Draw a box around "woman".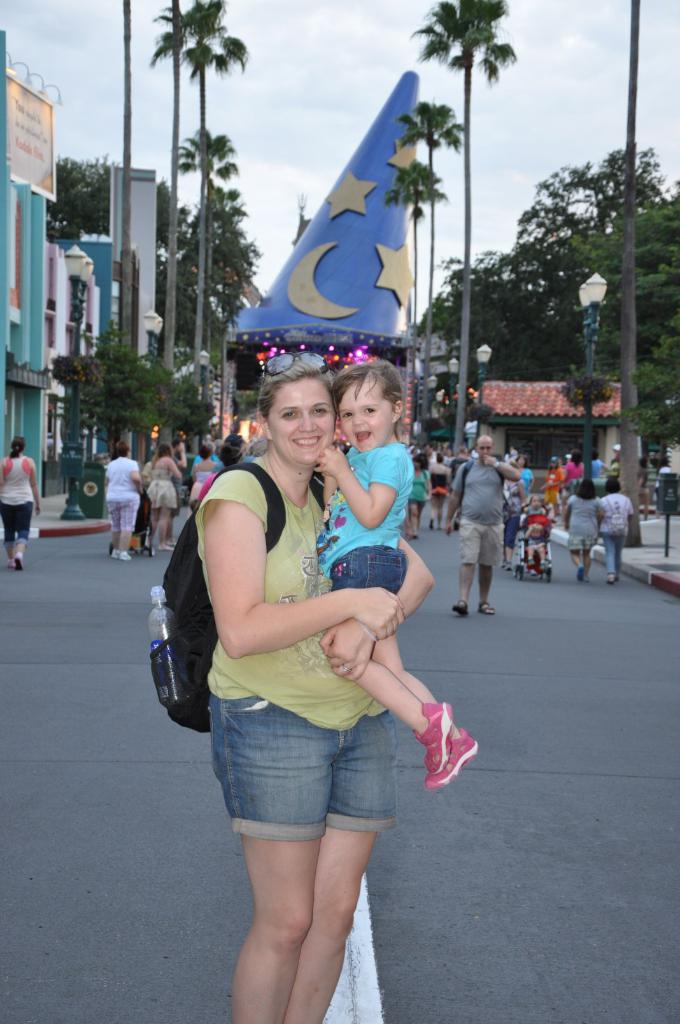
bbox=(207, 364, 400, 1023).
